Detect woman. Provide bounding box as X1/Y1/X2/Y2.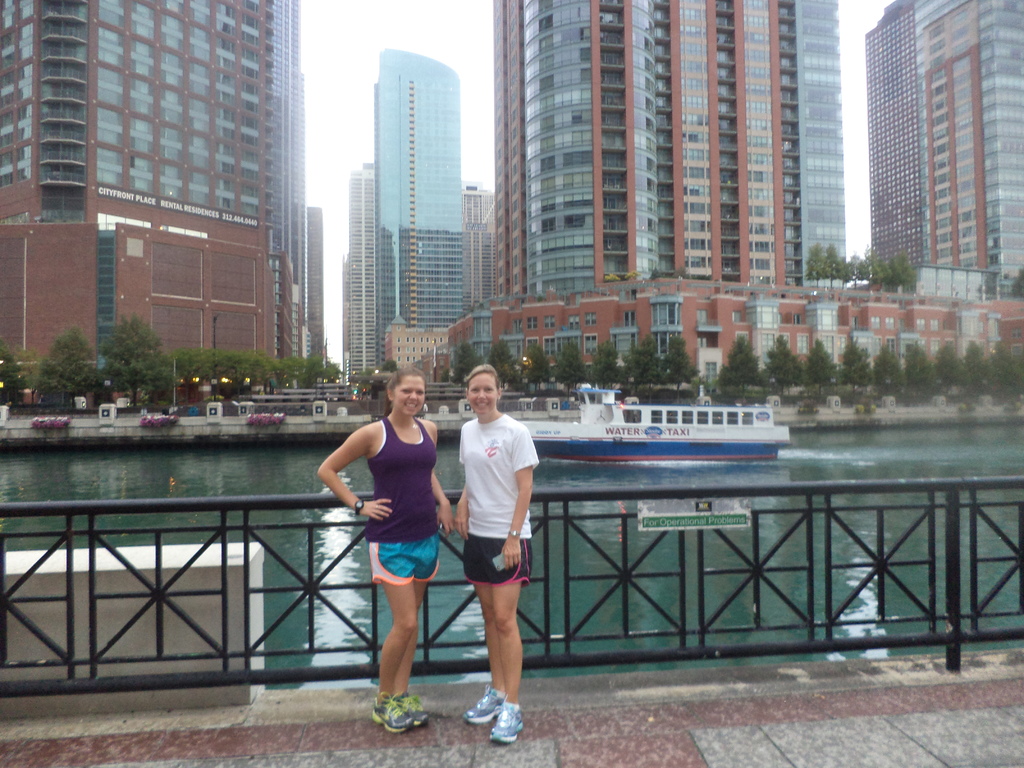
456/365/541/746.
